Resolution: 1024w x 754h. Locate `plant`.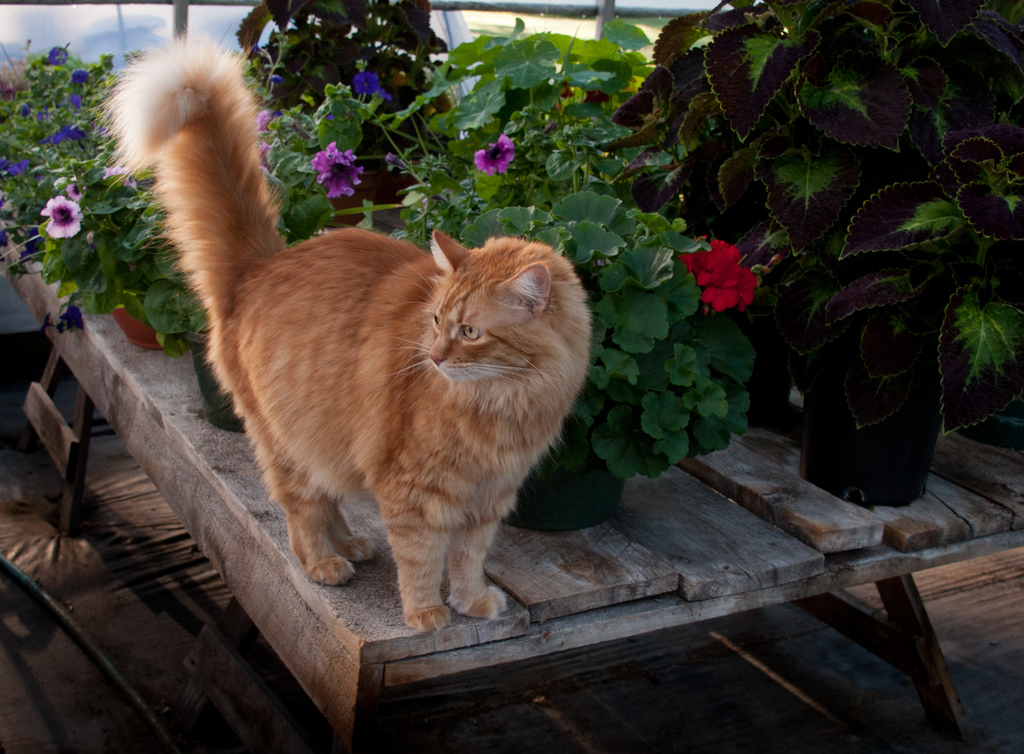
BBox(593, 0, 1023, 440).
